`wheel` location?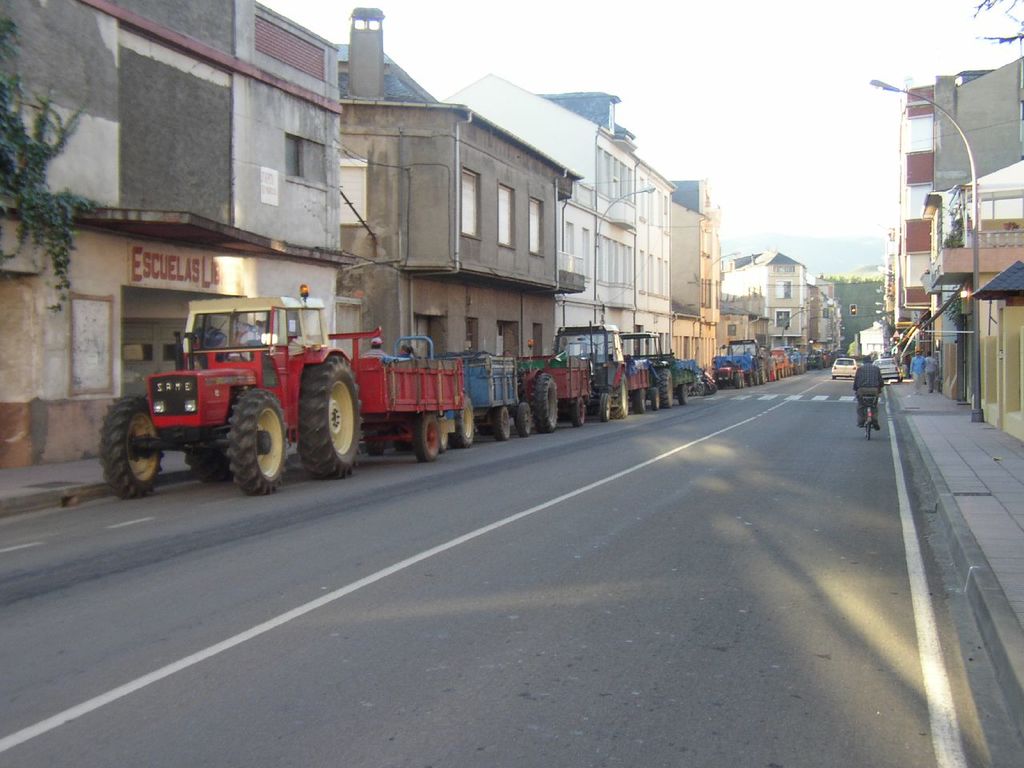
pyautogui.locateOnScreen(618, 374, 629, 422)
